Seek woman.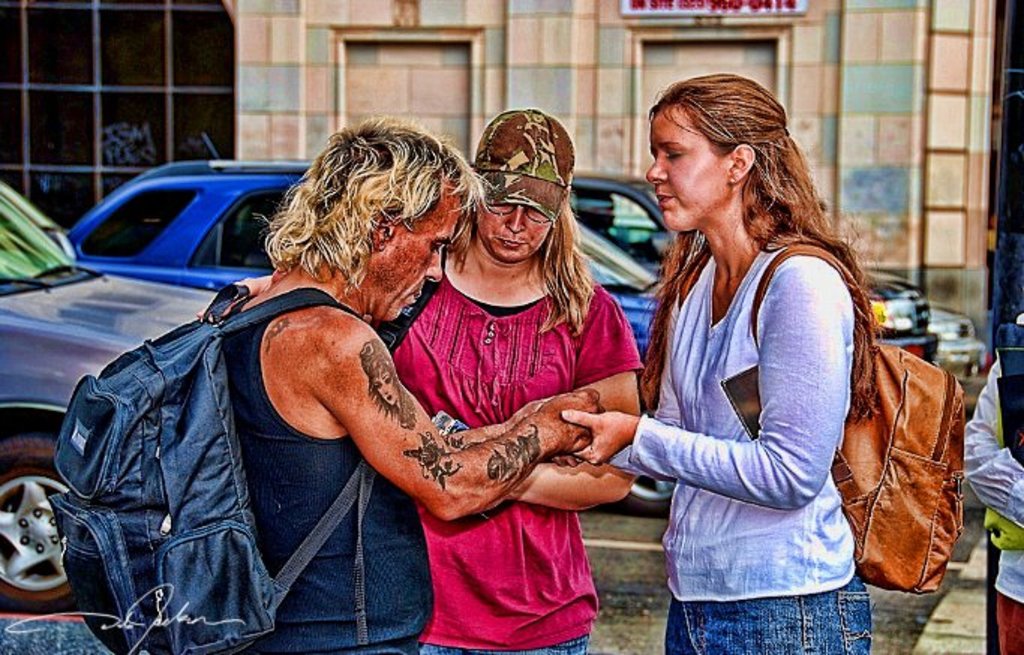
bbox=[379, 111, 640, 654].
